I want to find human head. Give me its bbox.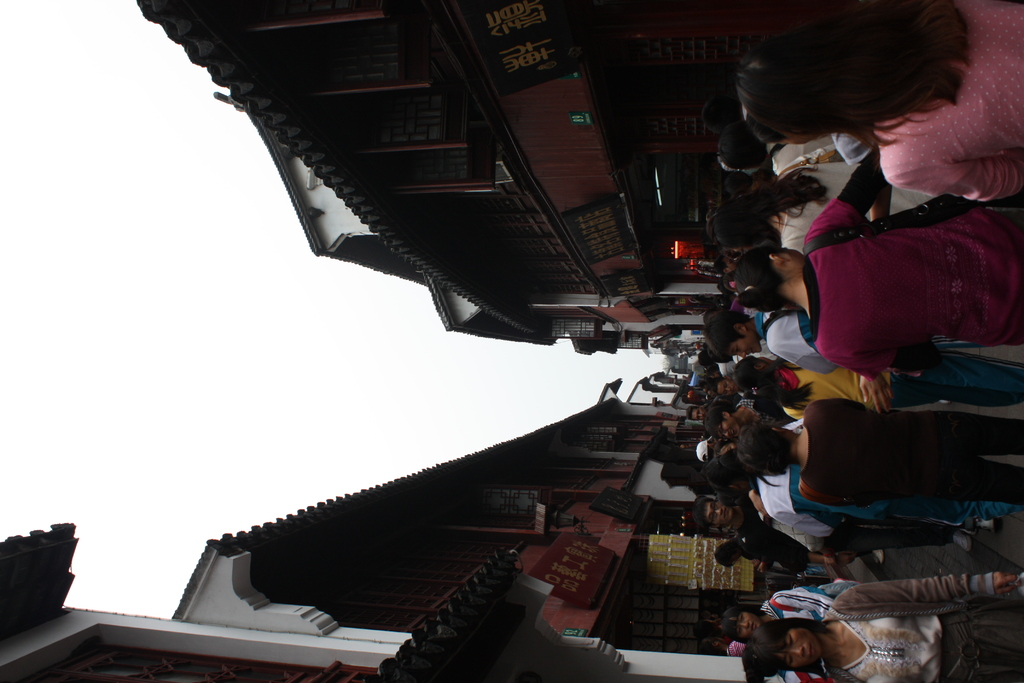
x1=706, y1=410, x2=739, y2=435.
